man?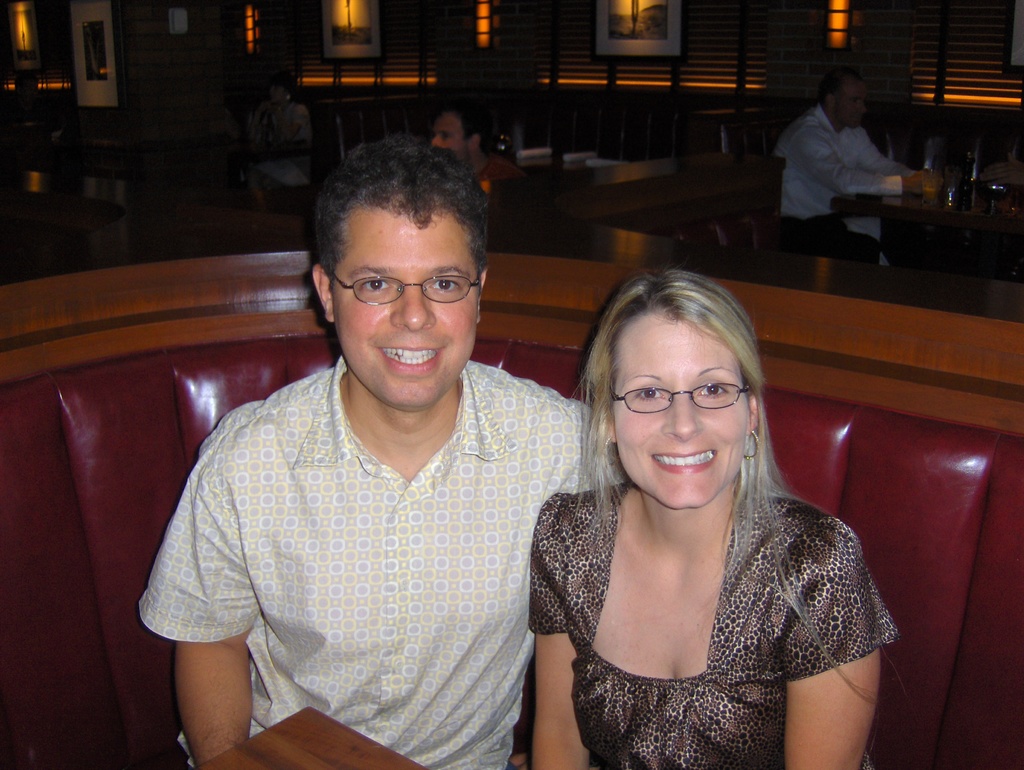
[left=765, top=63, right=942, bottom=263]
